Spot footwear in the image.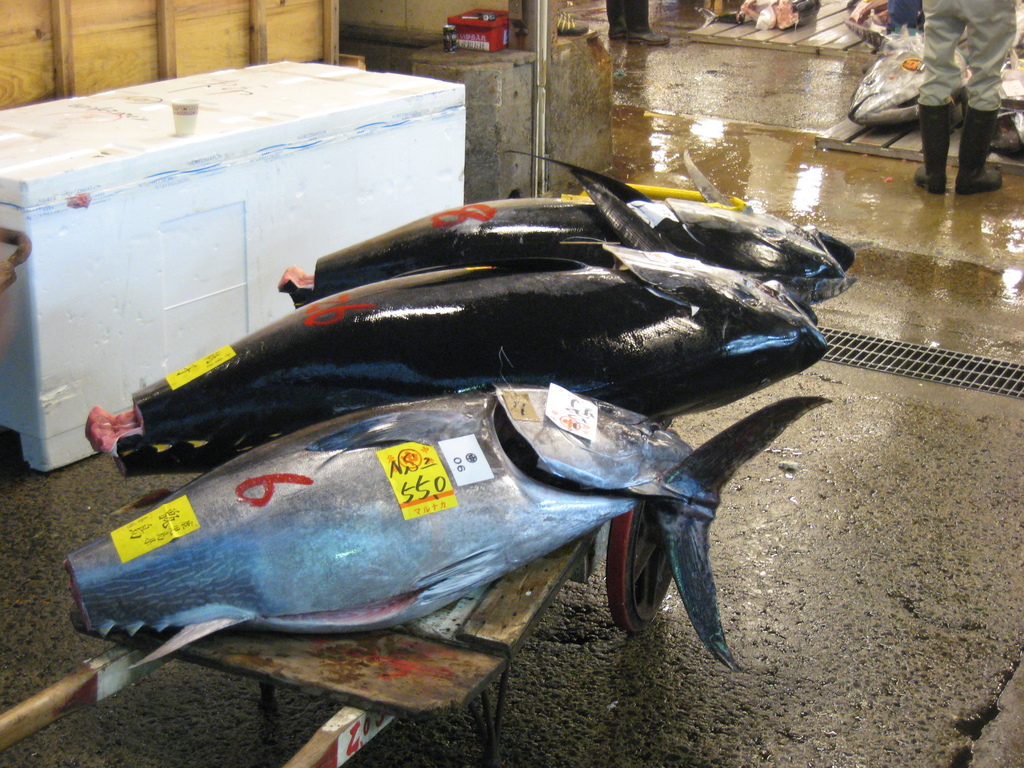
footwear found at (614, 28, 664, 44).
